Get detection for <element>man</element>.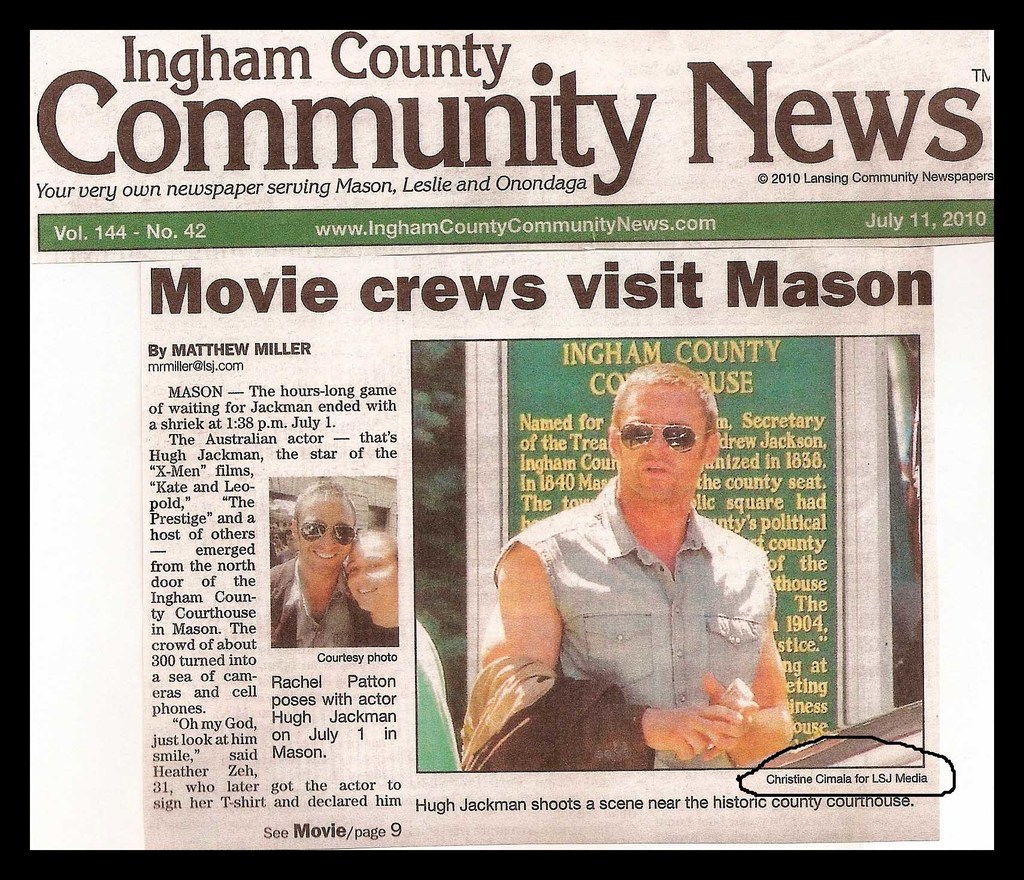
Detection: (x1=480, y1=357, x2=836, y2=769).
